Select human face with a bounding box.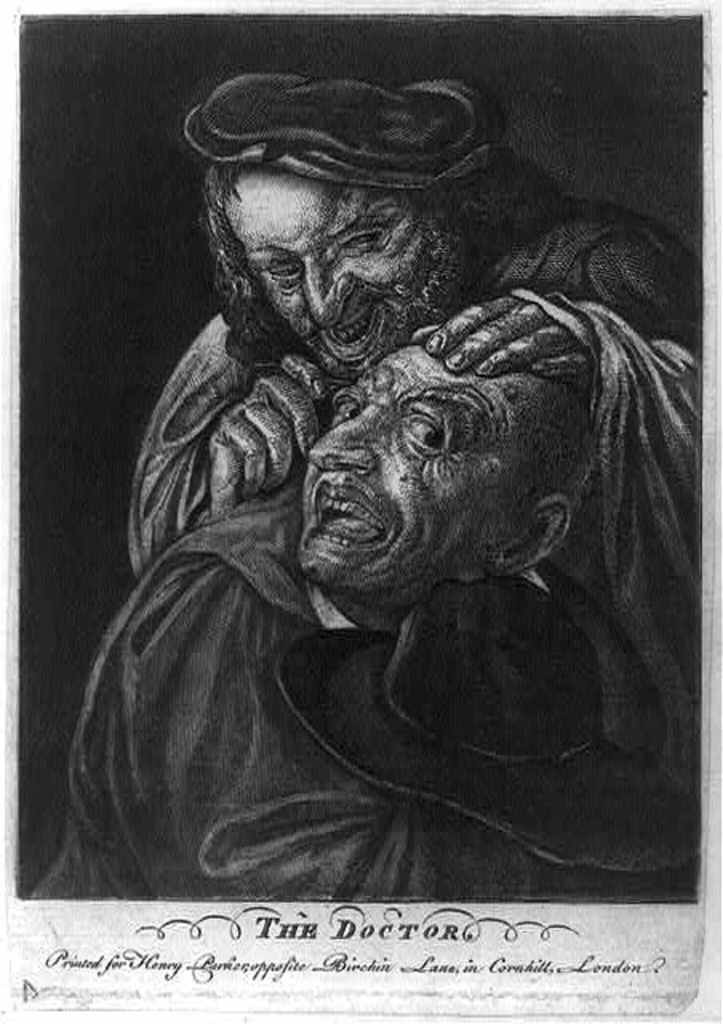
[x1=299, y1=344, x2=539, y2=603].
